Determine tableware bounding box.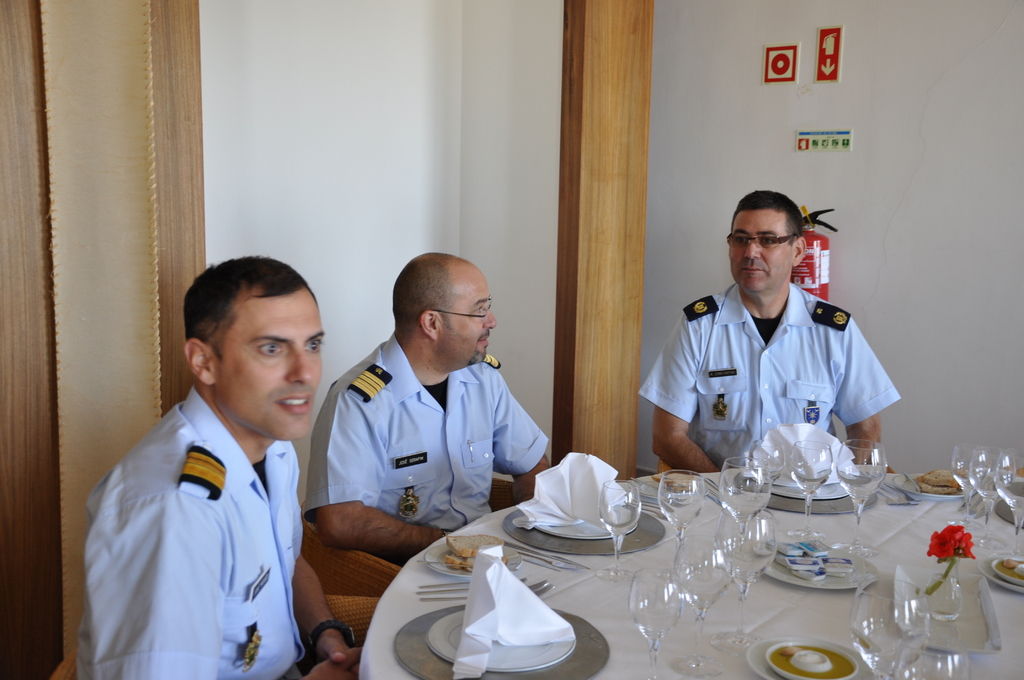
Determined: region(991, 444, 1023, 552).
